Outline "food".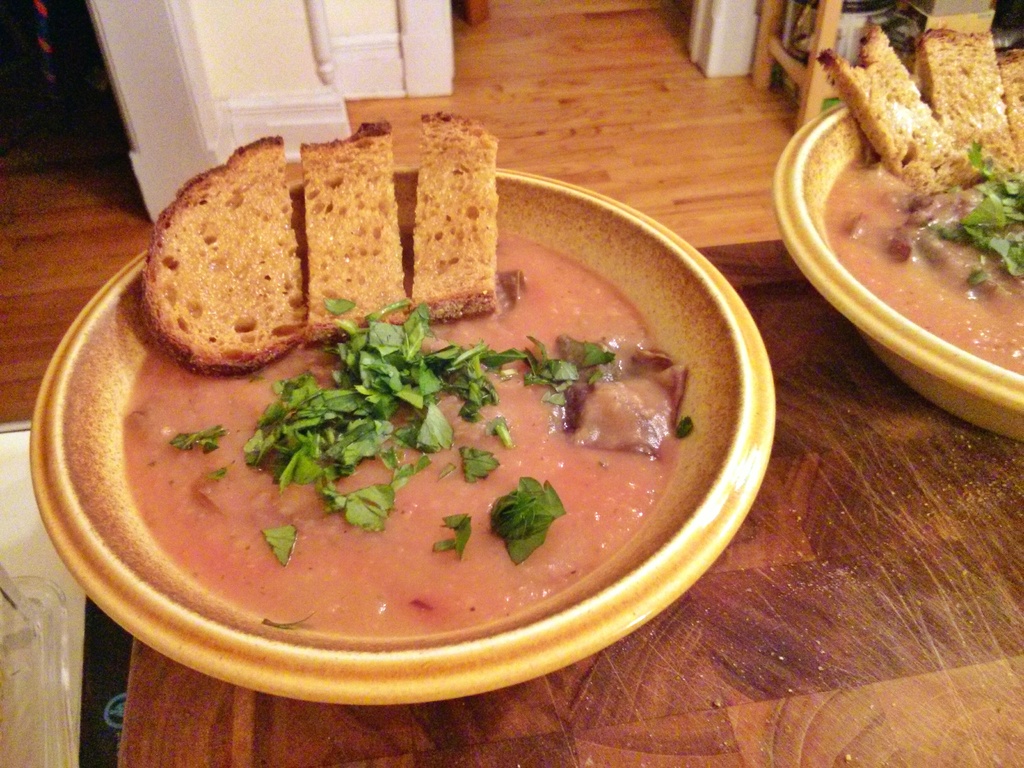
Outline: select_region(823, 162, 1023, 376).
